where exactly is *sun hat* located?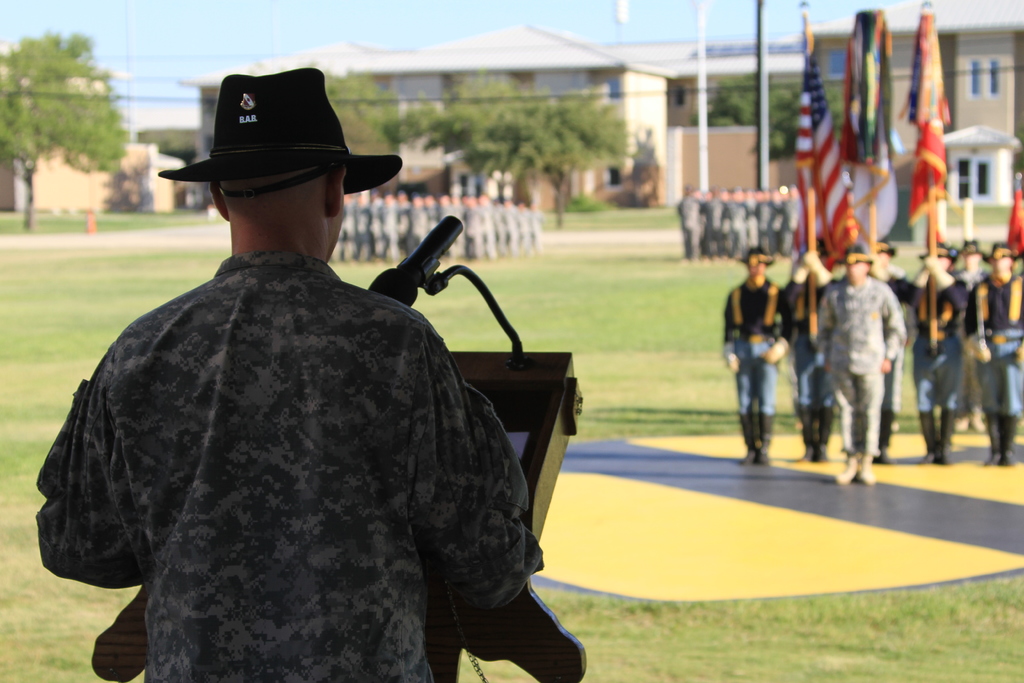
Its bounding box is {"left": 147, "top": 63, "right": 404, "bottom": 204}.
